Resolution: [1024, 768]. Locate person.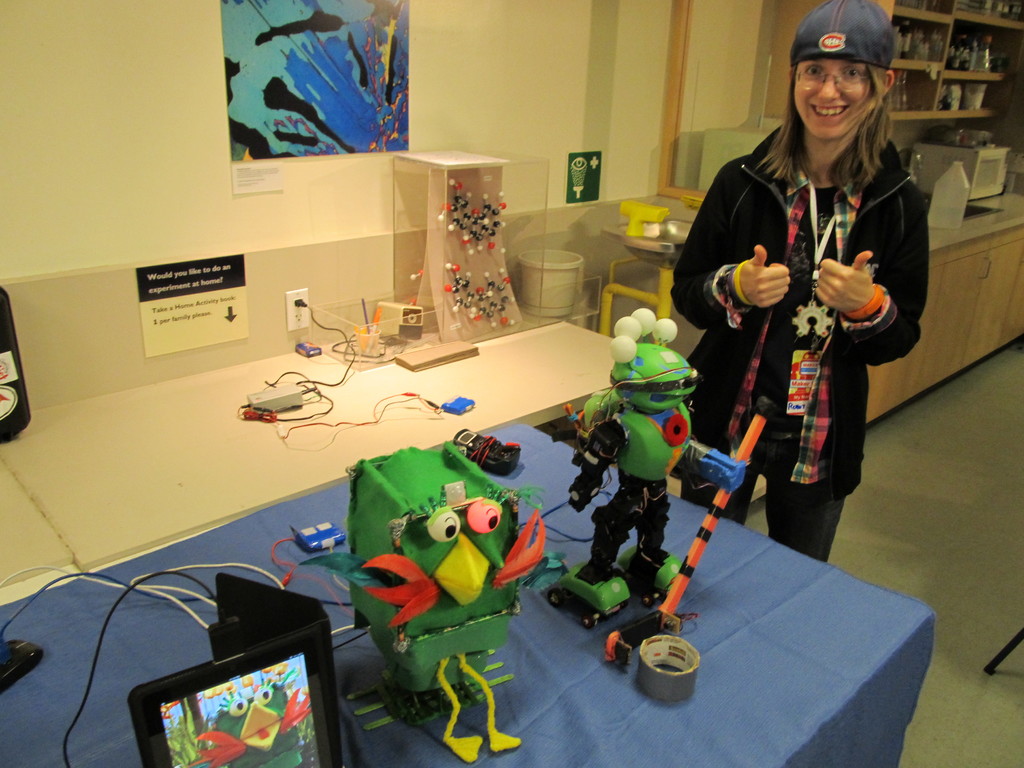
(left=567, top=336, right=743, bottom=579).
